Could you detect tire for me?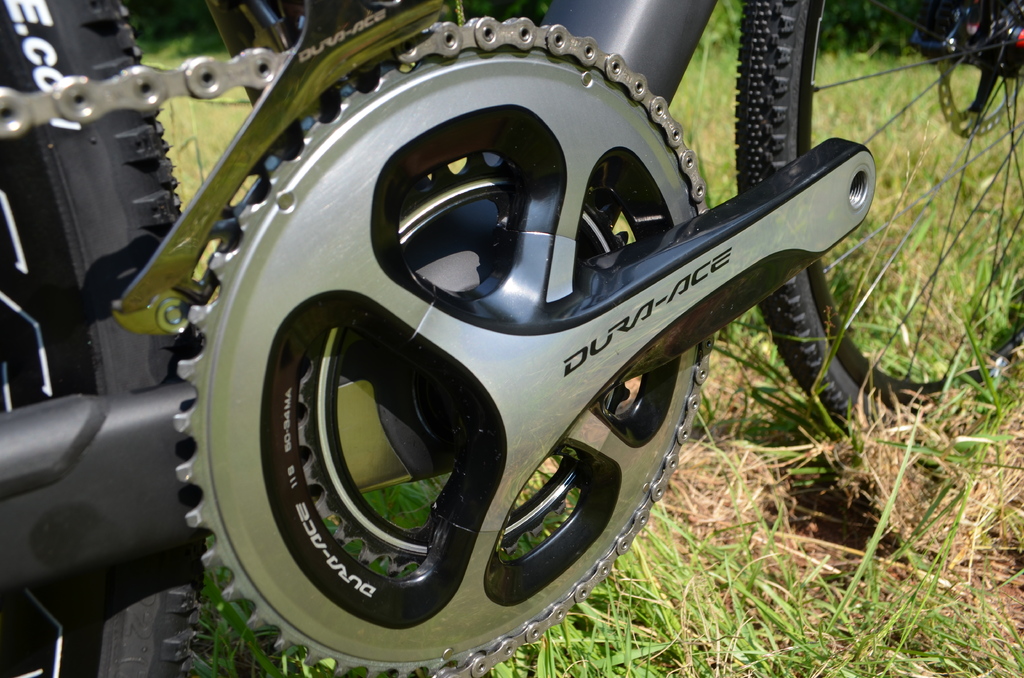
Detection result: 735,0,1023,425.
